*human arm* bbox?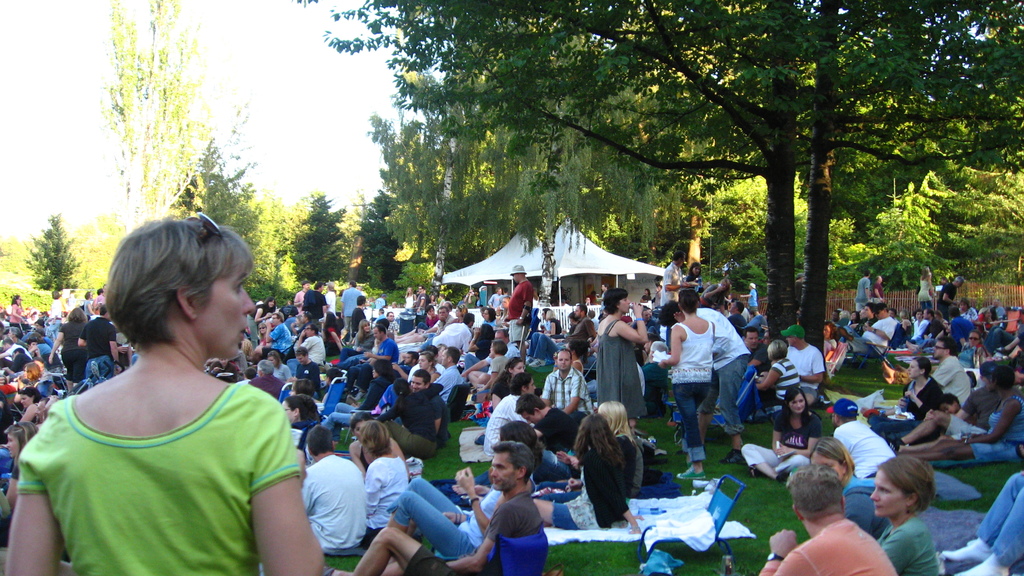
{"left": 478, "top": 358, "right": 508, "bottom": 393}
